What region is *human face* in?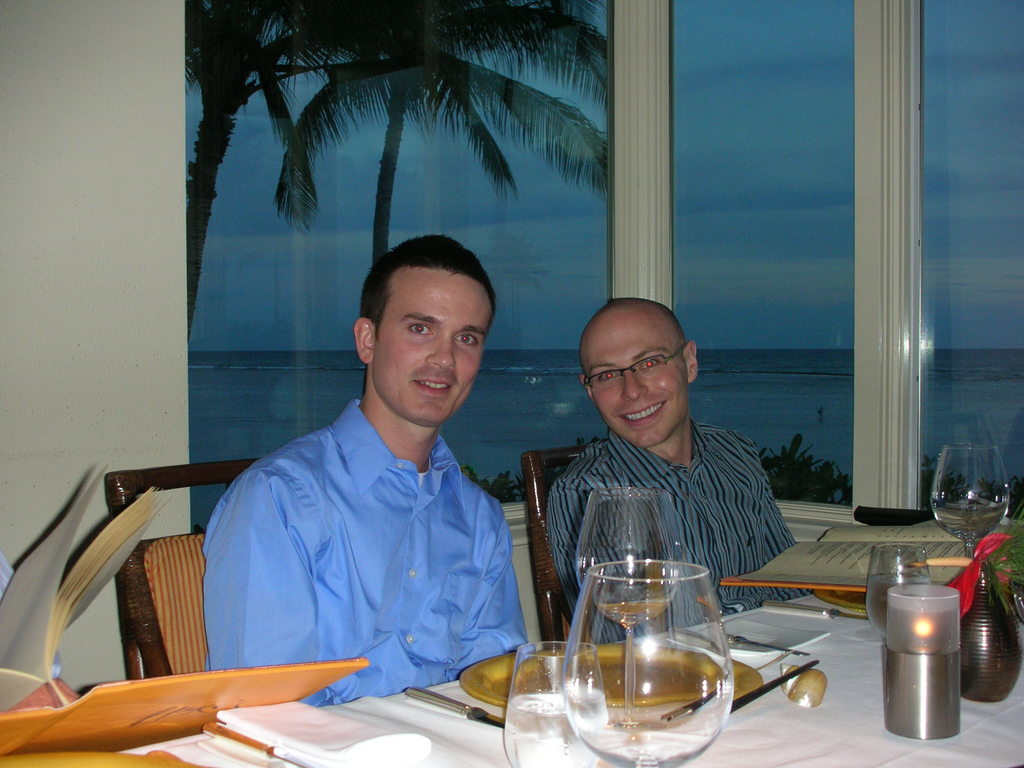
x1=586, y1=314, x2=689, y2=440.
